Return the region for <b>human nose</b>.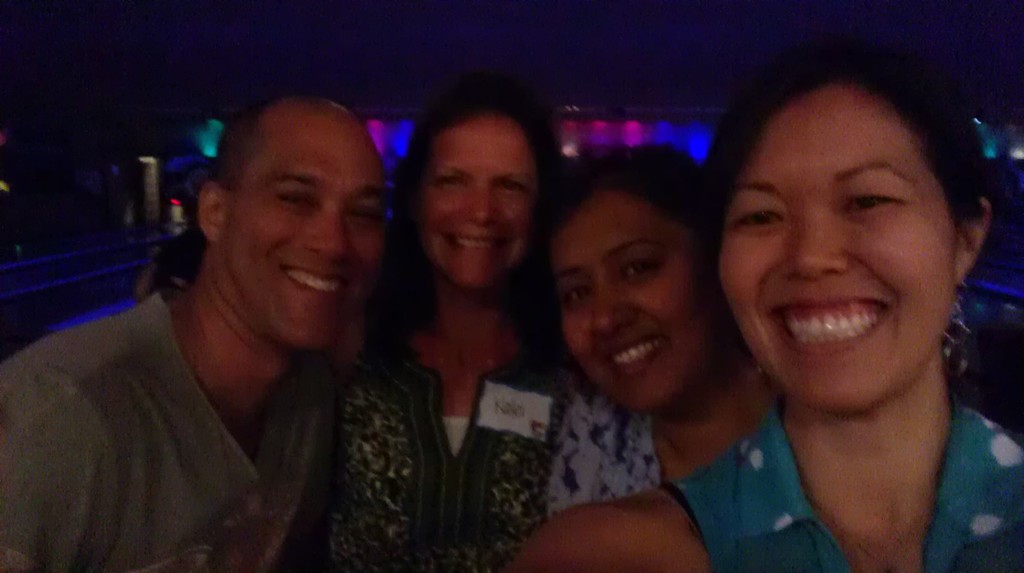
[left=308, top=203, right=352, bottom=259].
